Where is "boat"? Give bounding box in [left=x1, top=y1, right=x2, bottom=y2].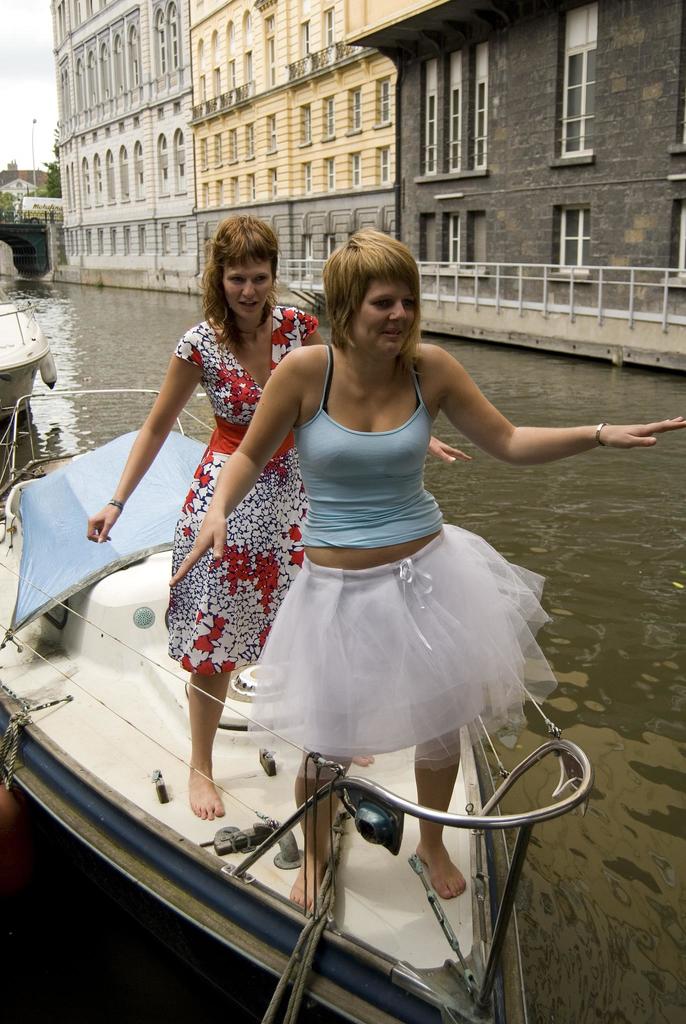
[left=0, top=388, right=592, bottom=1023].
